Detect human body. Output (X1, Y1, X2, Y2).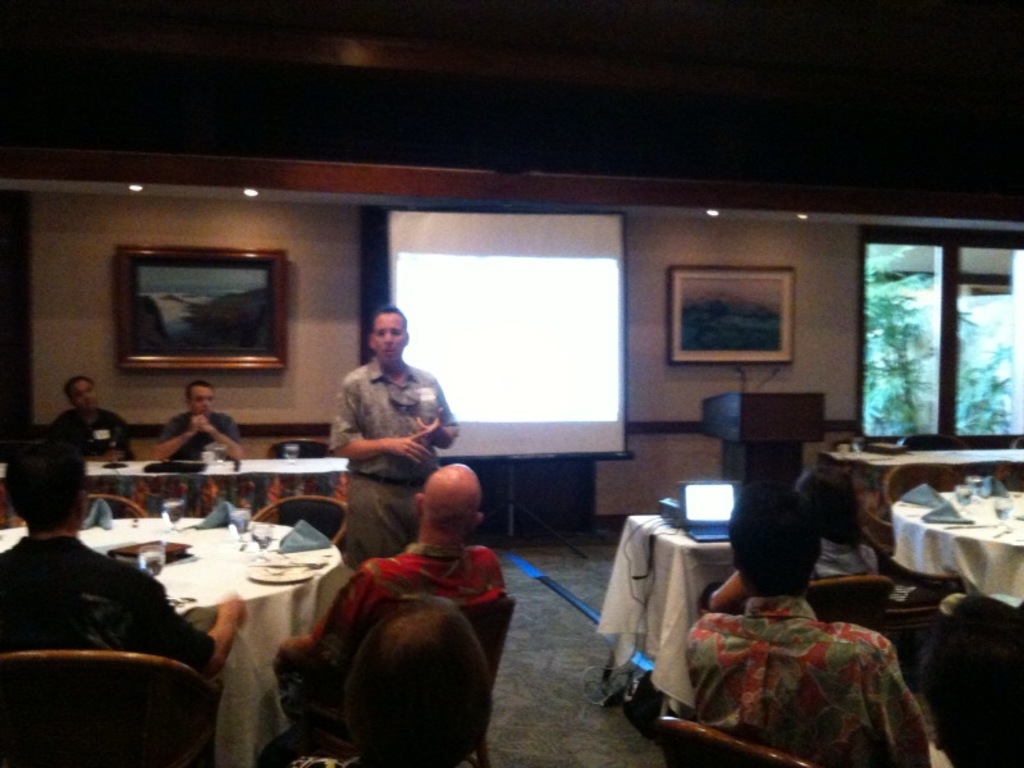
(45, 376, 140, 521).
